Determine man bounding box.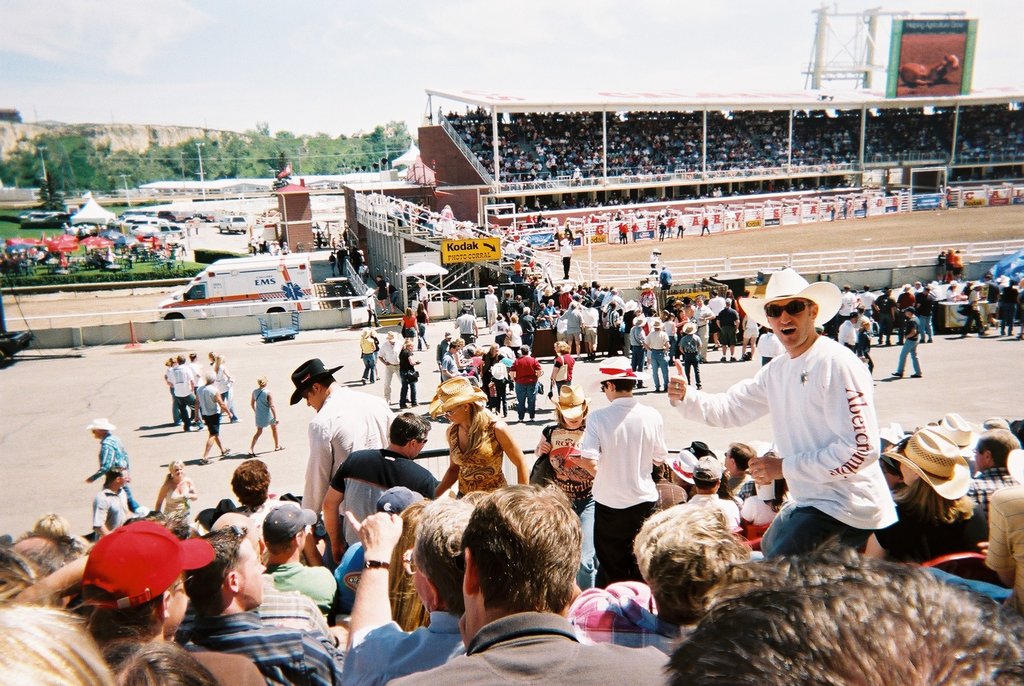
Determined: pyautogui.locateOnScreen(621, 221, 628, 247).
